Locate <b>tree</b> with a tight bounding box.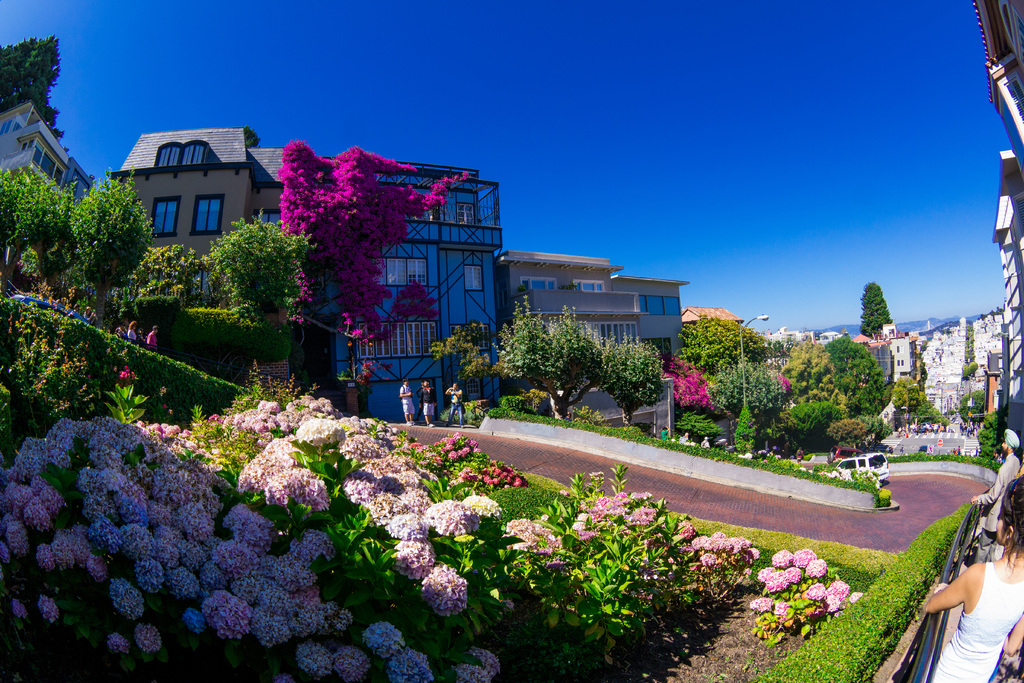
[left=198, top=215, right=318, bottom=399].
